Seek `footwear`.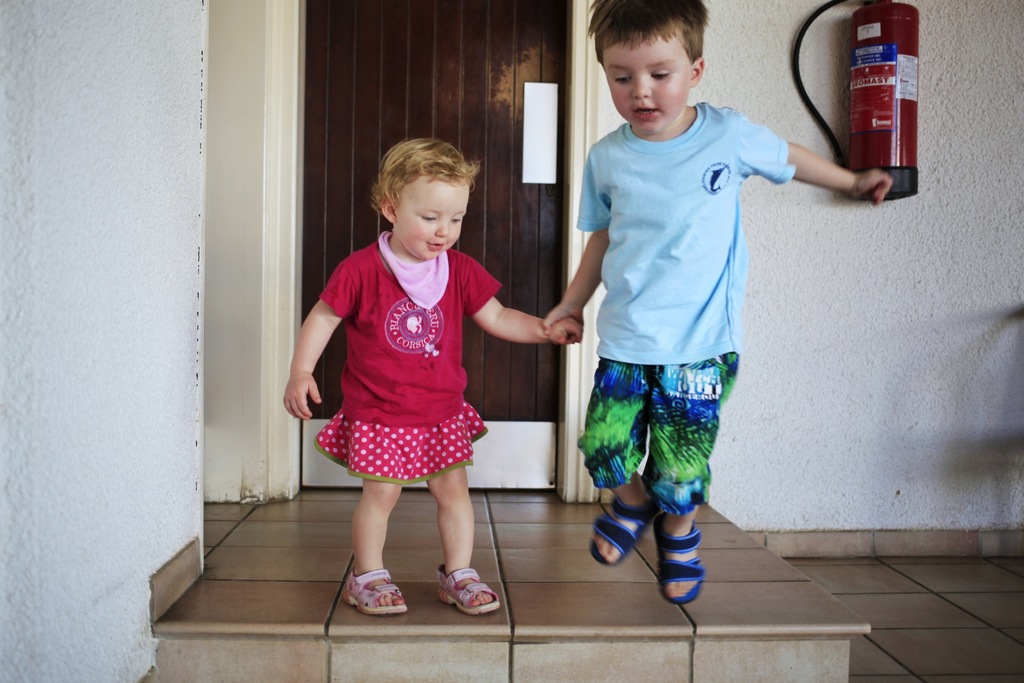
left=591, top=497, right=662, bottom=570.
